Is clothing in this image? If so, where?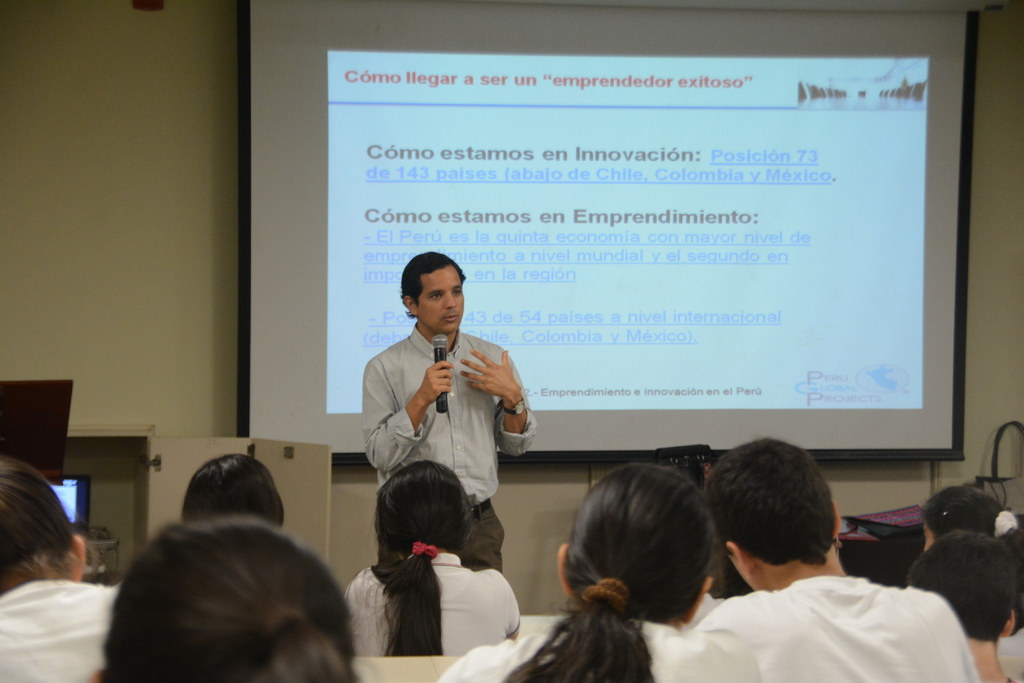
Yes, at [343, 549, 524, 657].
